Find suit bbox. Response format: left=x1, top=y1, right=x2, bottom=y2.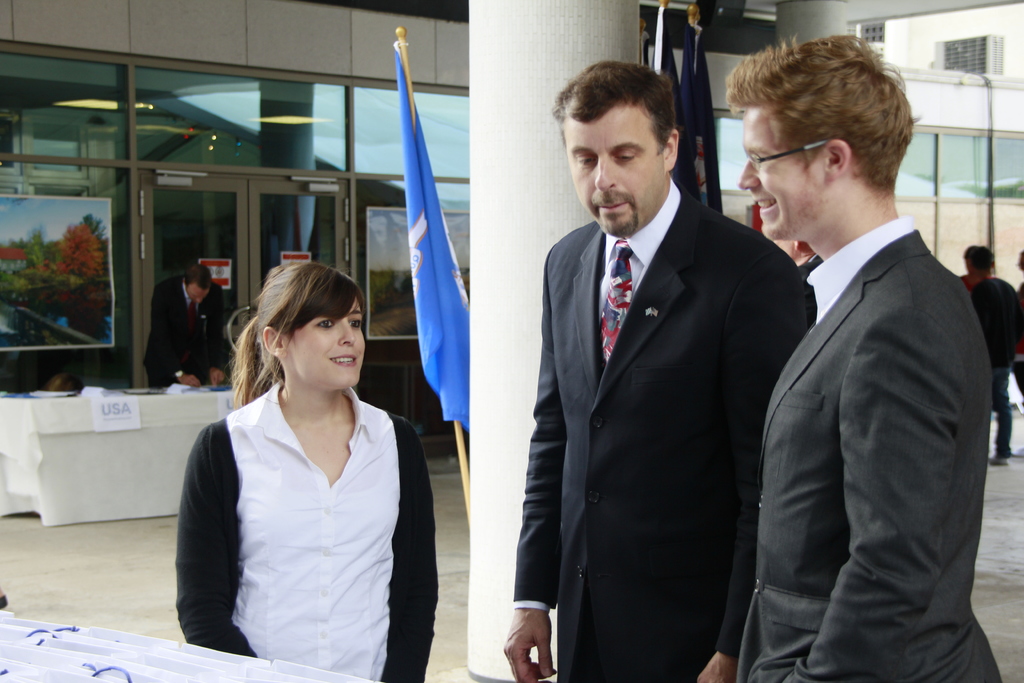
left=504, top=64, right=800, bottom=678.
